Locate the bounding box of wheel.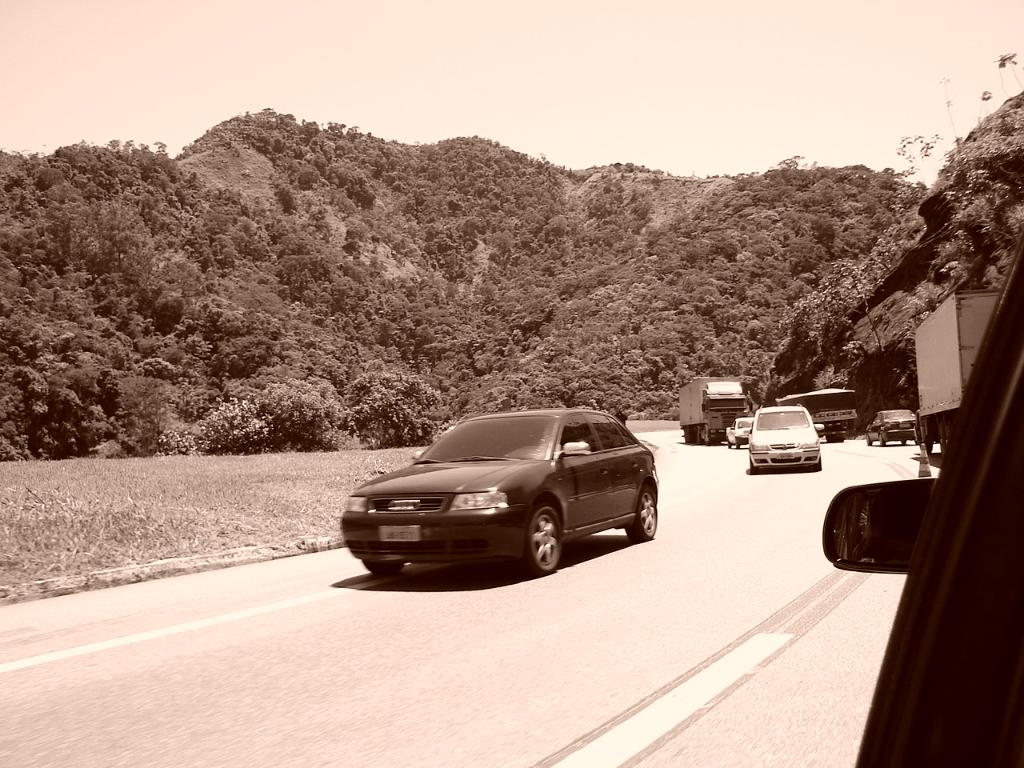
Bounding box: bbox=[878, 437, 885, 449].
